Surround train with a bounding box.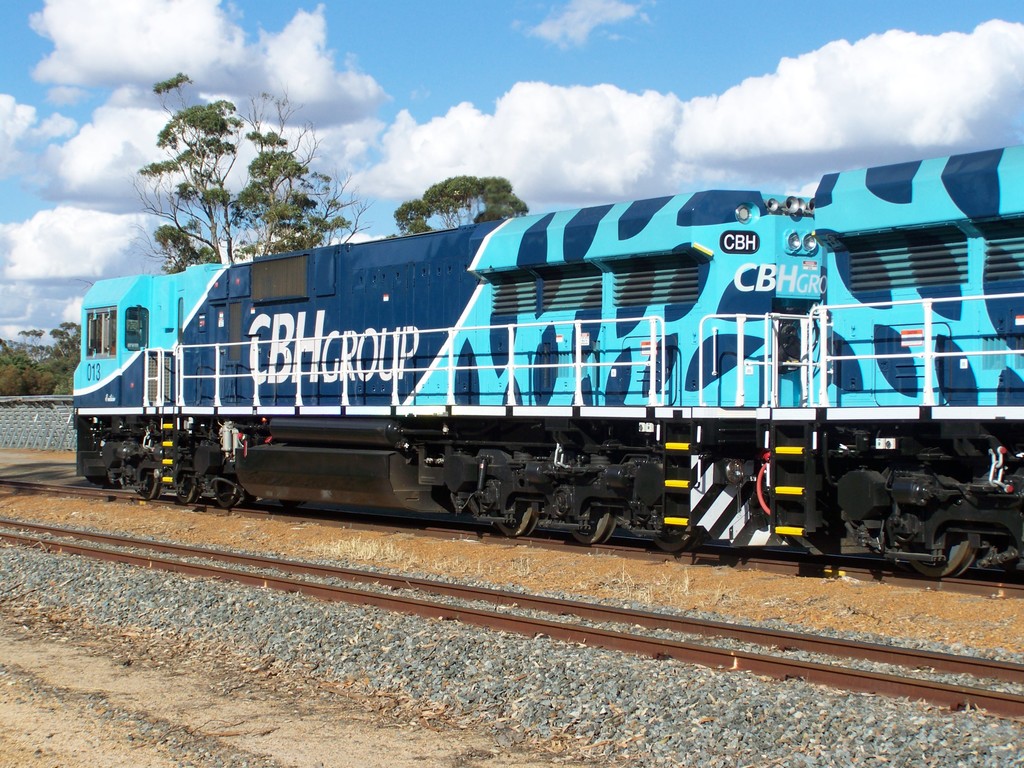
[x1=67, y1=134, x2=1023, y2=588].
